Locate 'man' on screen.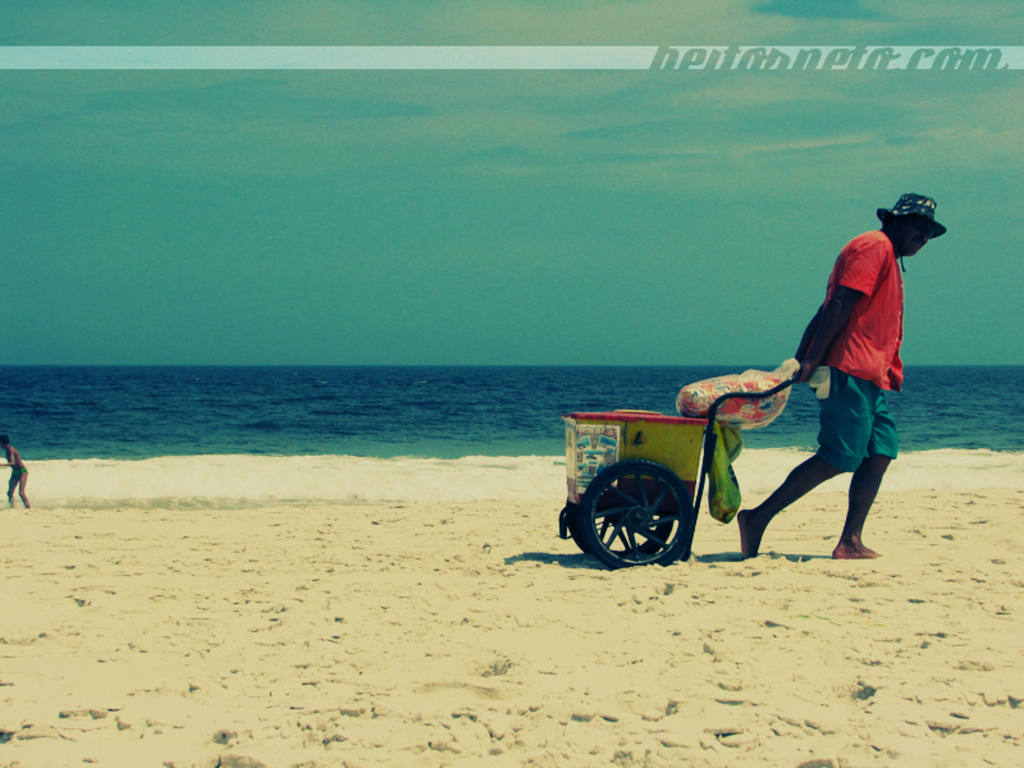
On screen at <box>754,186,925,573</box>.
